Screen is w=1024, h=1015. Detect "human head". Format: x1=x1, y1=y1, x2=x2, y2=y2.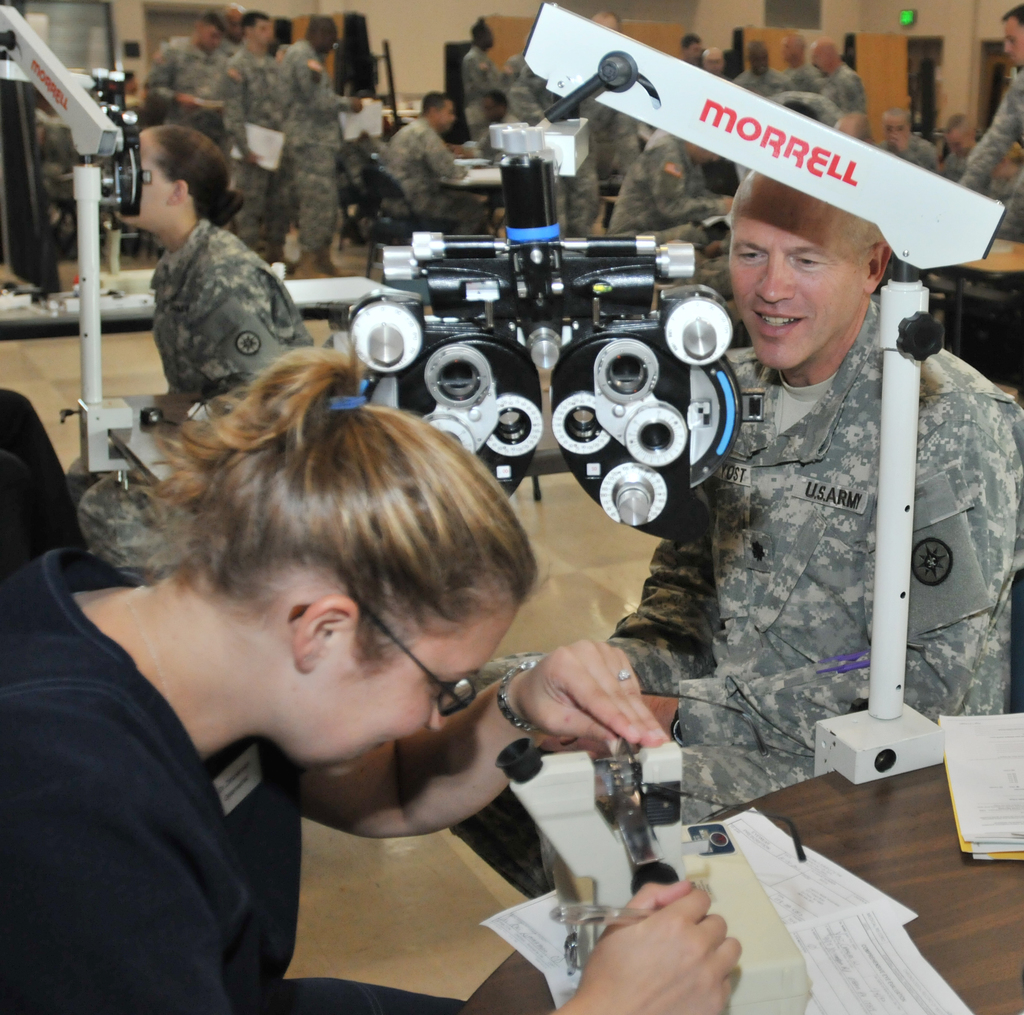
x1=808, y1=35, x2=842, y2=77.
